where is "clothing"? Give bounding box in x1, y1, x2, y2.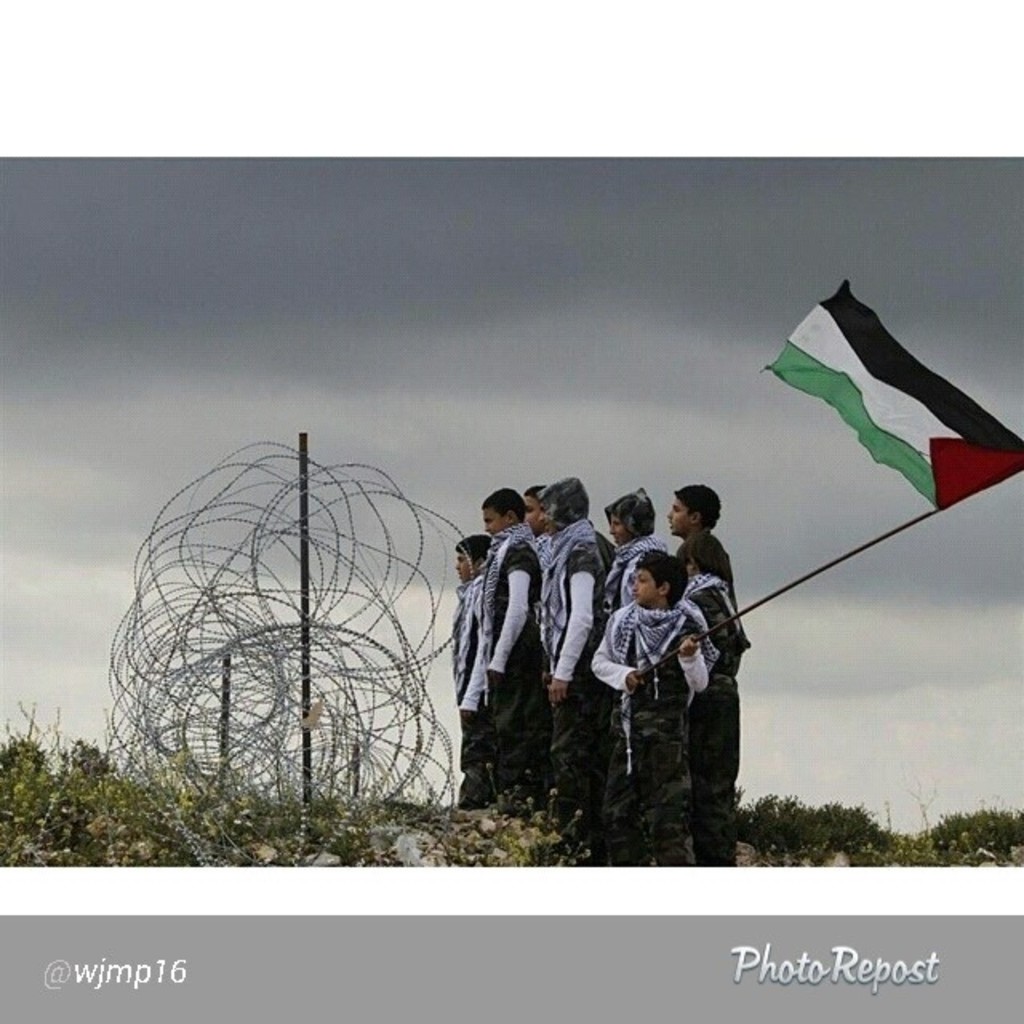
602, 526, 672, 866.
